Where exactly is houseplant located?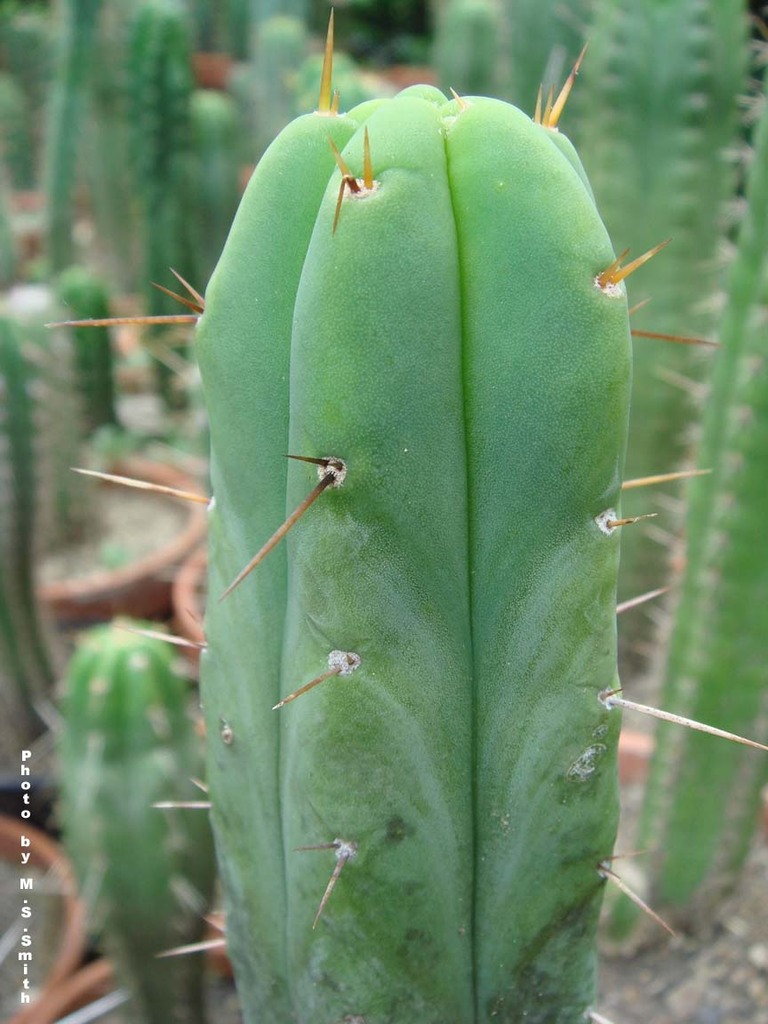
Its bounding box is rect(33, 609, 204, 1019).
